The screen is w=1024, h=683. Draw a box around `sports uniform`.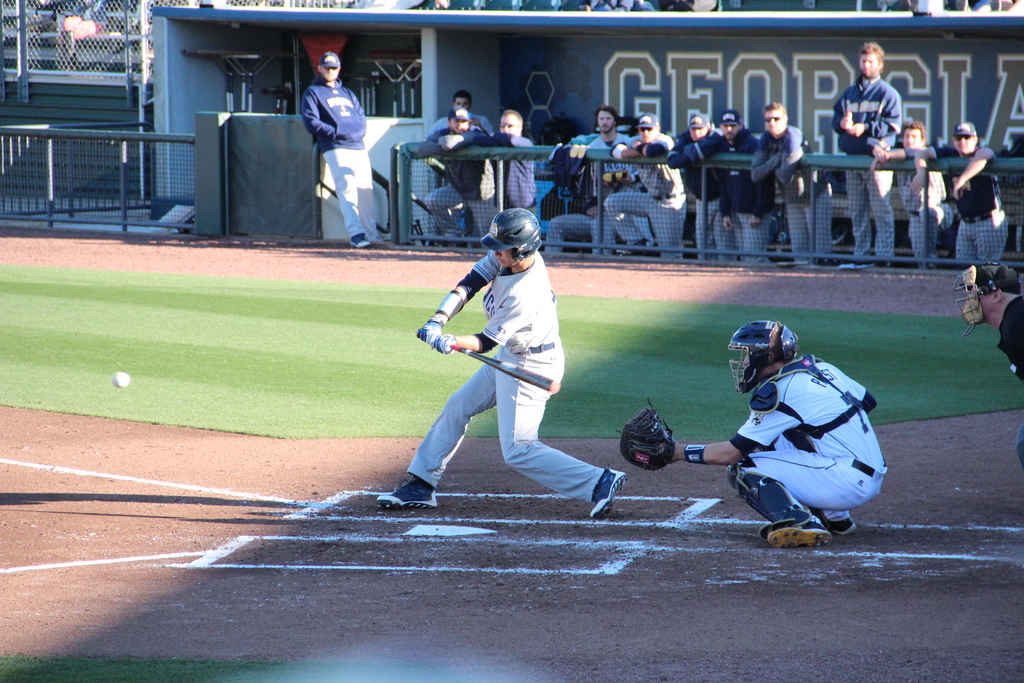
bbox(750, 129, 827, 273).
